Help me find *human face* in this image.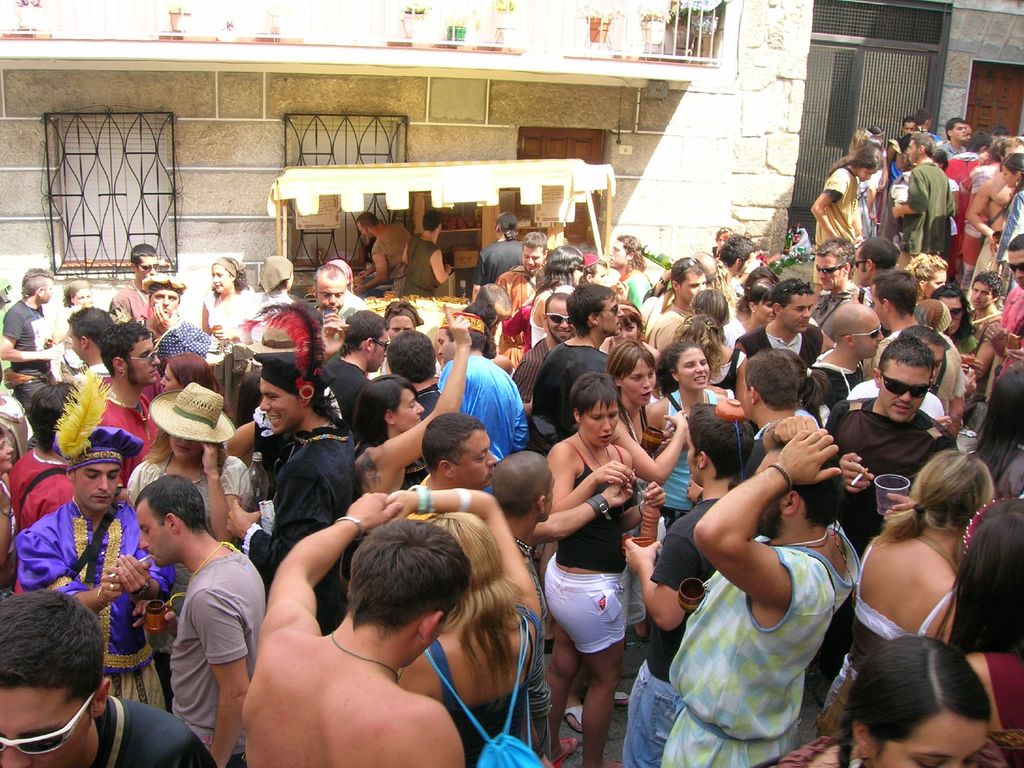
Found it: box(375, 332, 389, 372).
